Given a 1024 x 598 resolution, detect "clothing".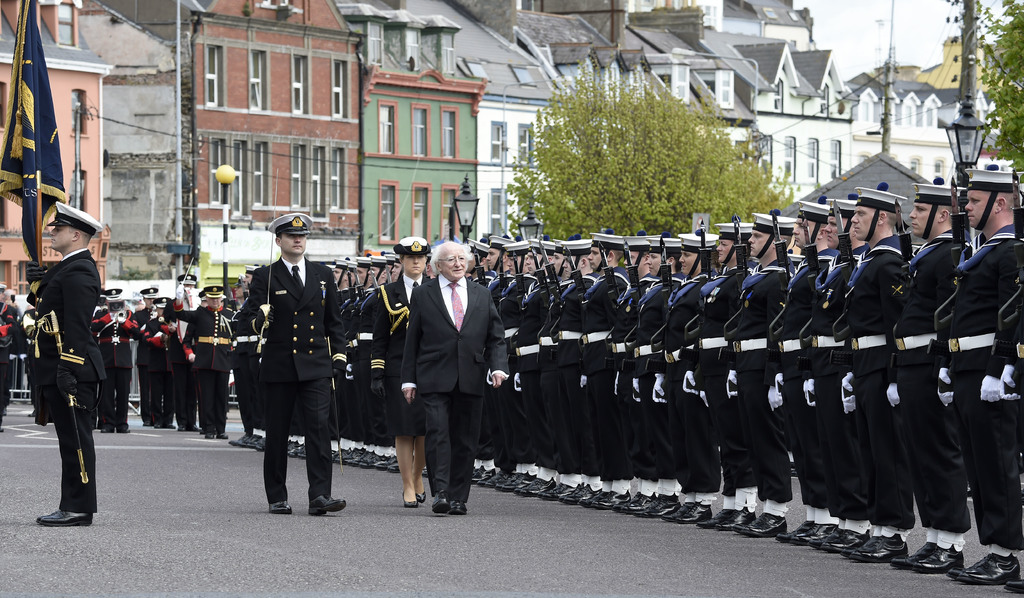
[x1=527, y1=277, x2=584, y2=497].
